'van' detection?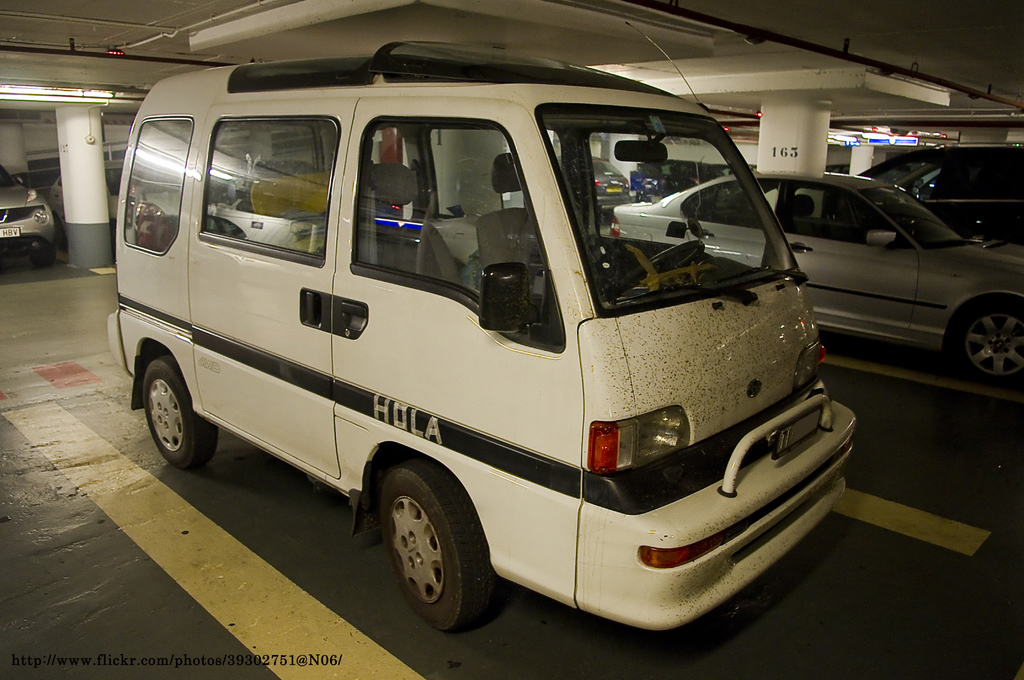
108:22:852:638
